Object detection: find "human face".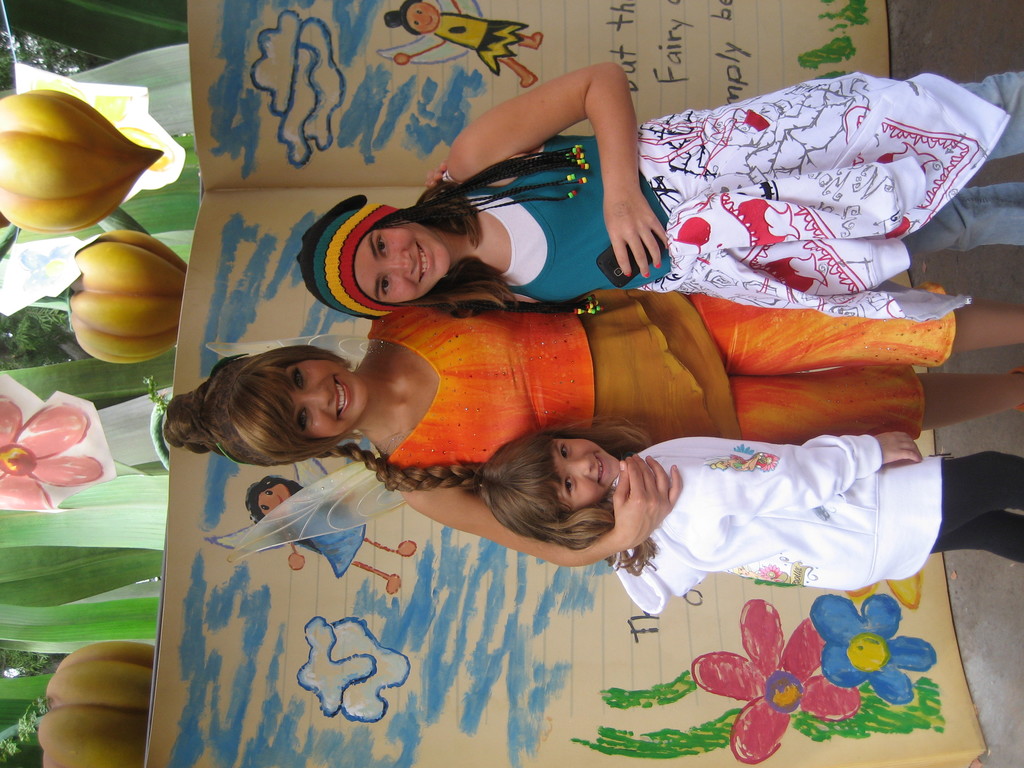
l=354, t=220, r=451, b=305.
